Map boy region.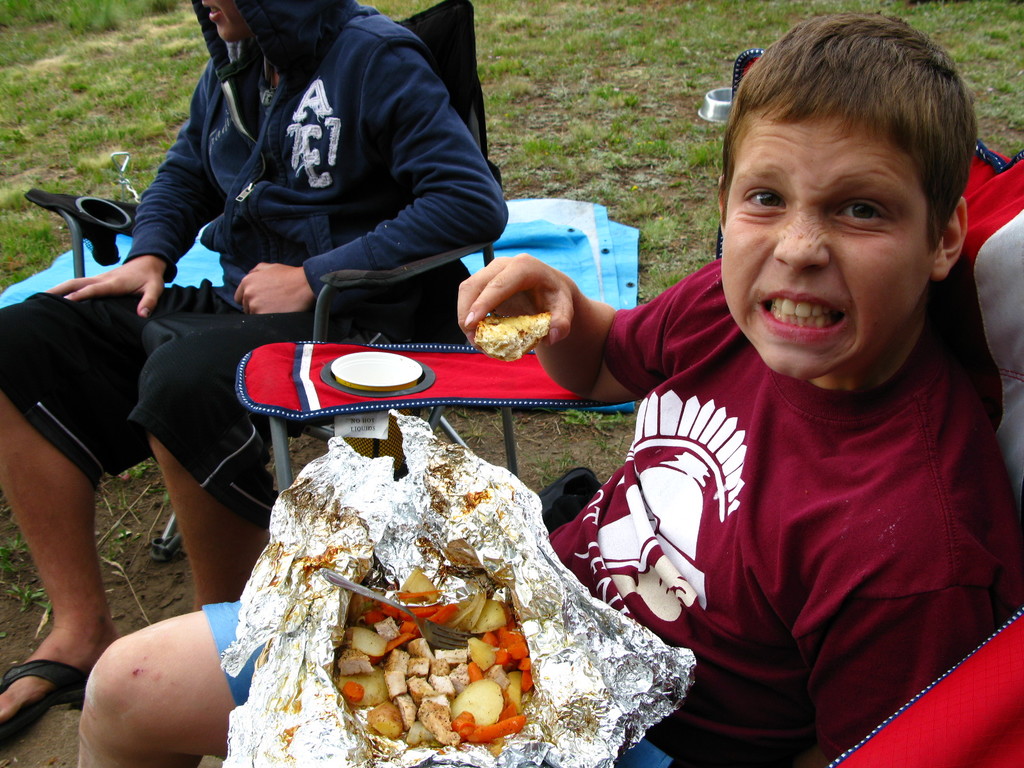
Mapped to left=0, top=0, right=516, bottom=740.
